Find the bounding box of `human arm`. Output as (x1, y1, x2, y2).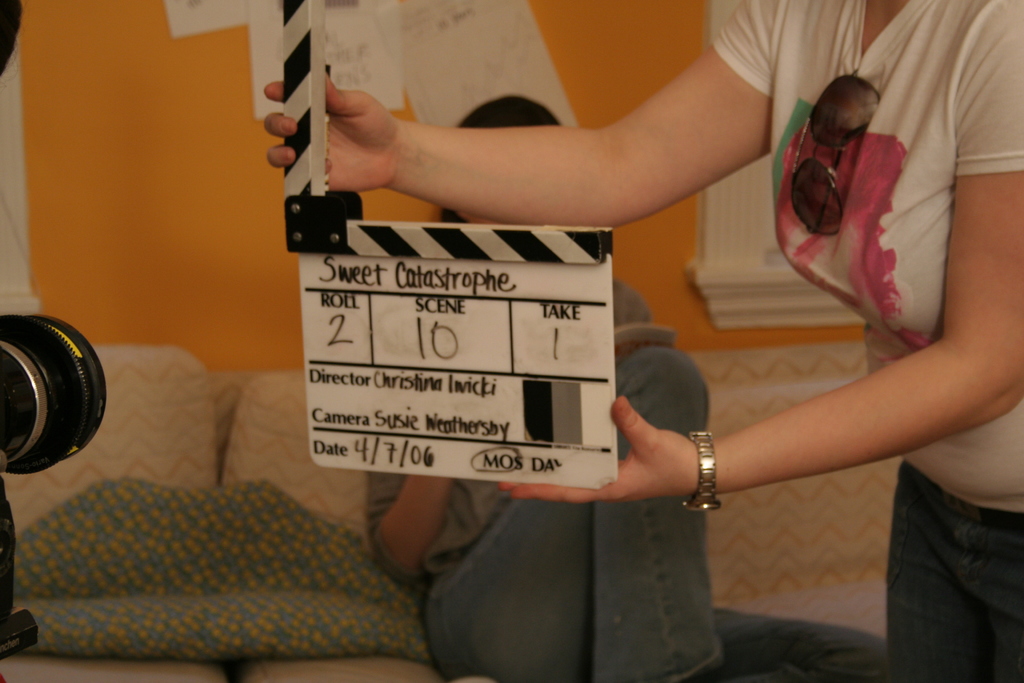
(299, 36, 861, 230).
